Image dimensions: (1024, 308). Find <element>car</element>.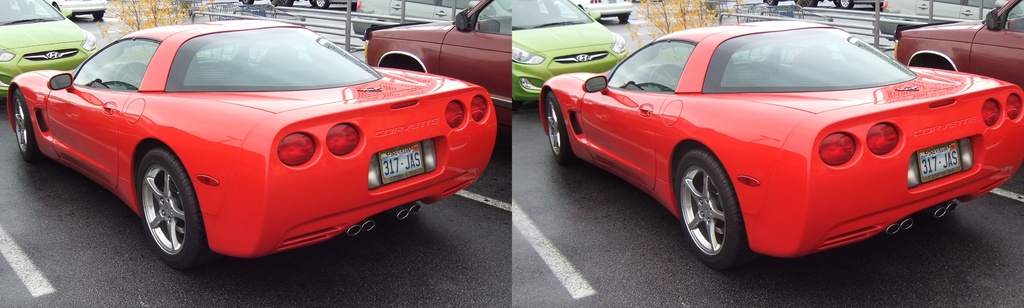
(x1=17, y1=17, x2=496, y2=272).
